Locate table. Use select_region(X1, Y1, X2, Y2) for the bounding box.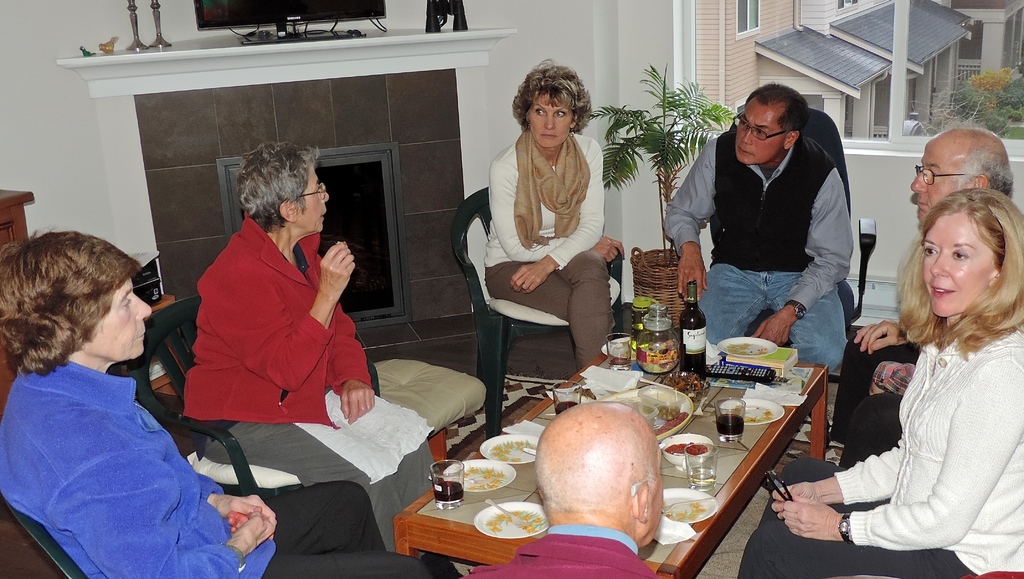
select_region(468, 343, 816, 578).
